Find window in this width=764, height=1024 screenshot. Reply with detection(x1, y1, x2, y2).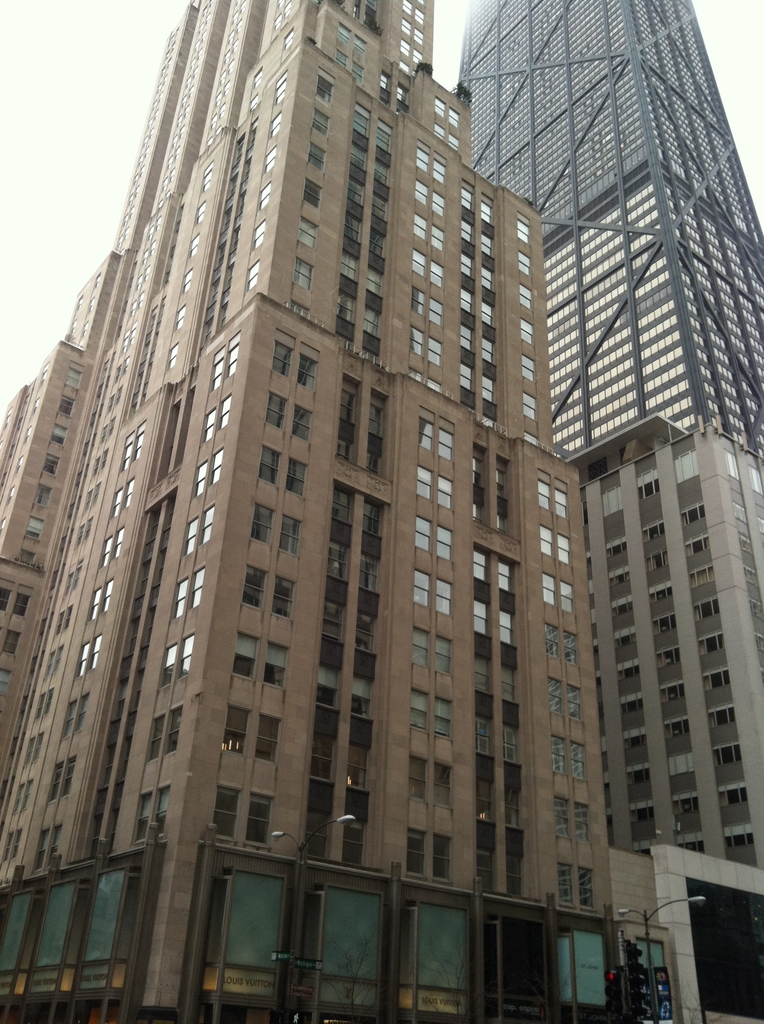
detection(307, 175, 323, 211).
